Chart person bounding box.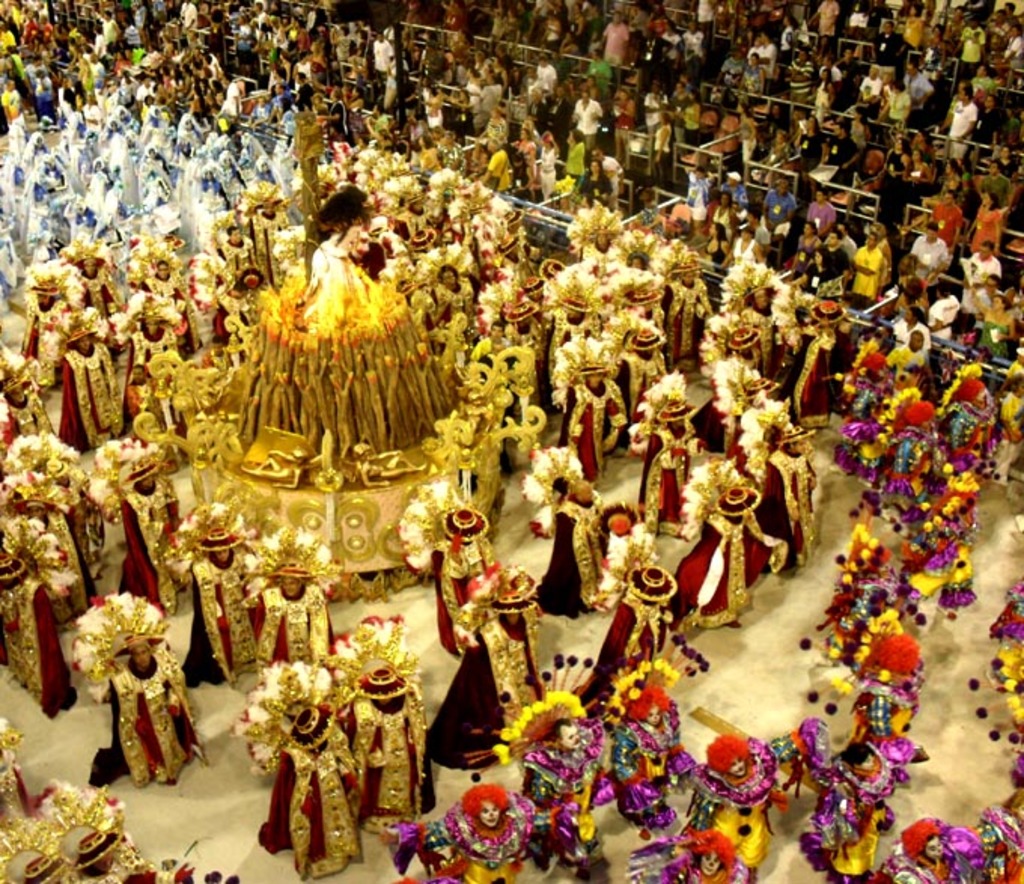
Charted: bbox=[536, 443, 610, 610].
